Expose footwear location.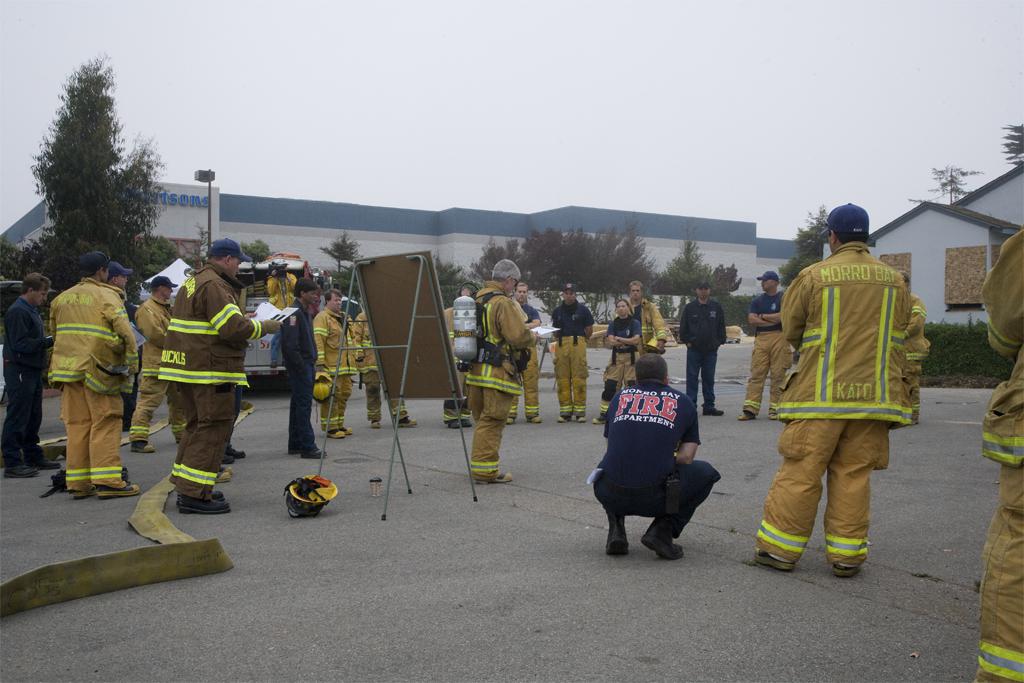
Exposed at (345, 425, 354, 433).
